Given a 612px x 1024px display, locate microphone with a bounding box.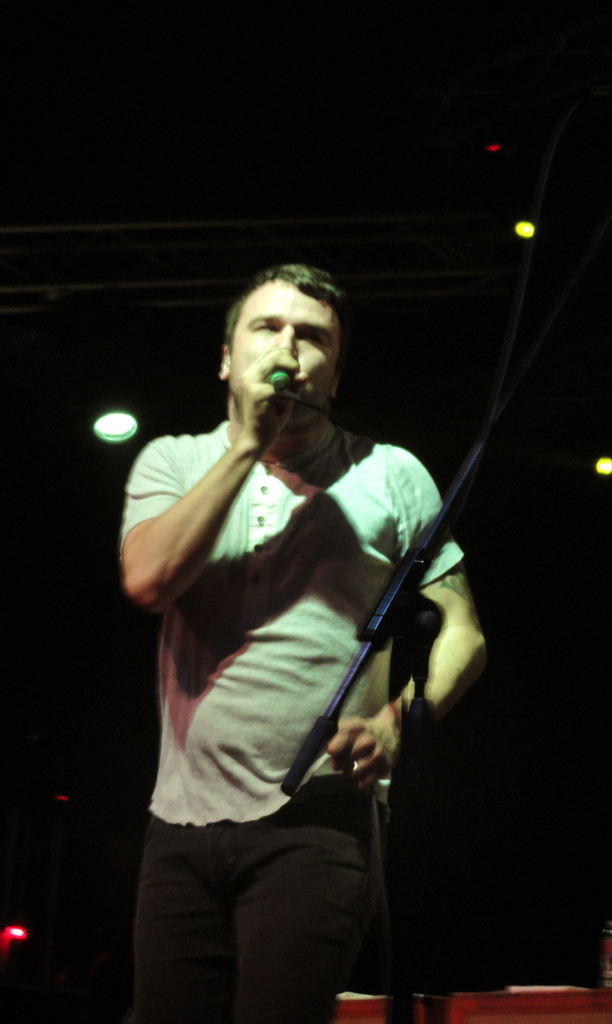
Located: (x1=268, y1=366, x2=295, y2=403).
